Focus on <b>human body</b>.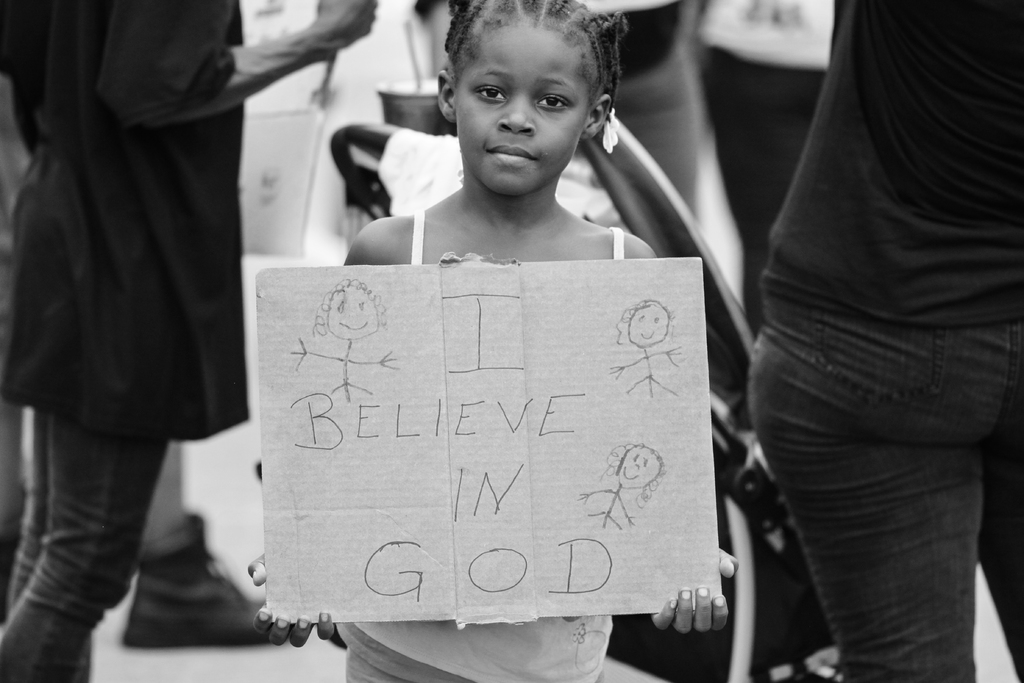
Focused at left=273, top=42, right=723, bottom=682.
